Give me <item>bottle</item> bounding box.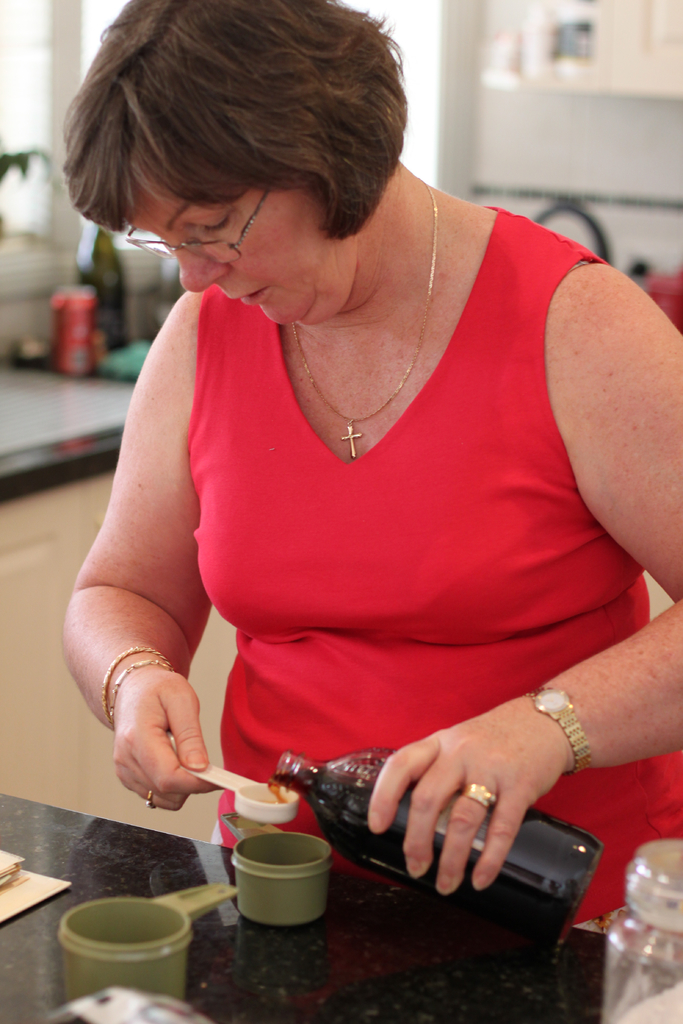
bbox=[270, 743, 605, 958].
